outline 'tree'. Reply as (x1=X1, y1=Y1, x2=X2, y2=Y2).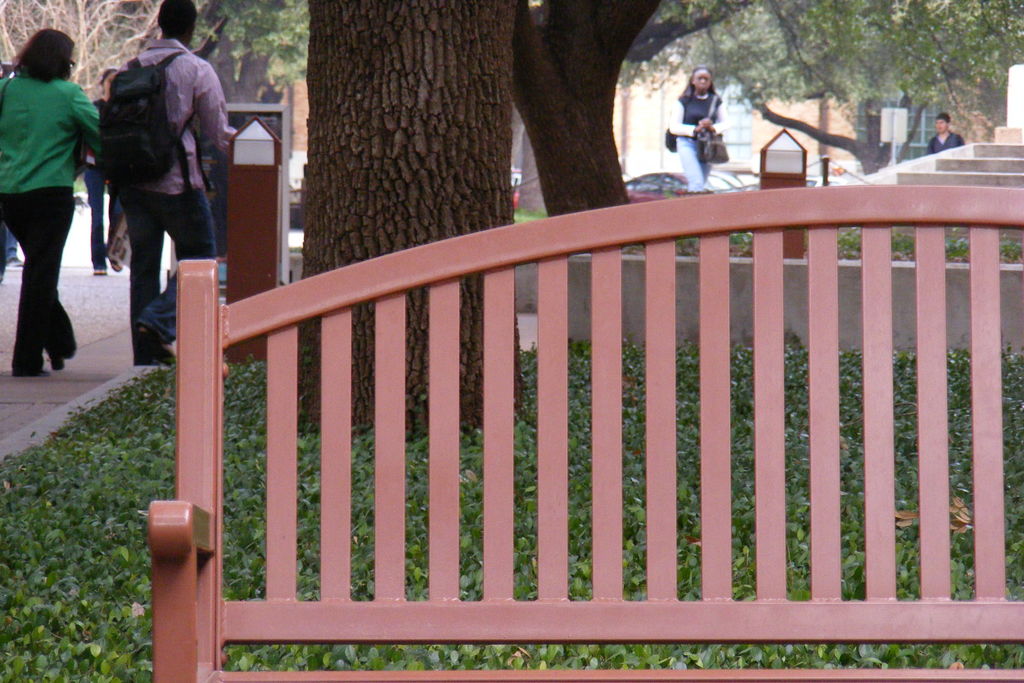
(x1=289, y1=0, x2=527, y2=428).
